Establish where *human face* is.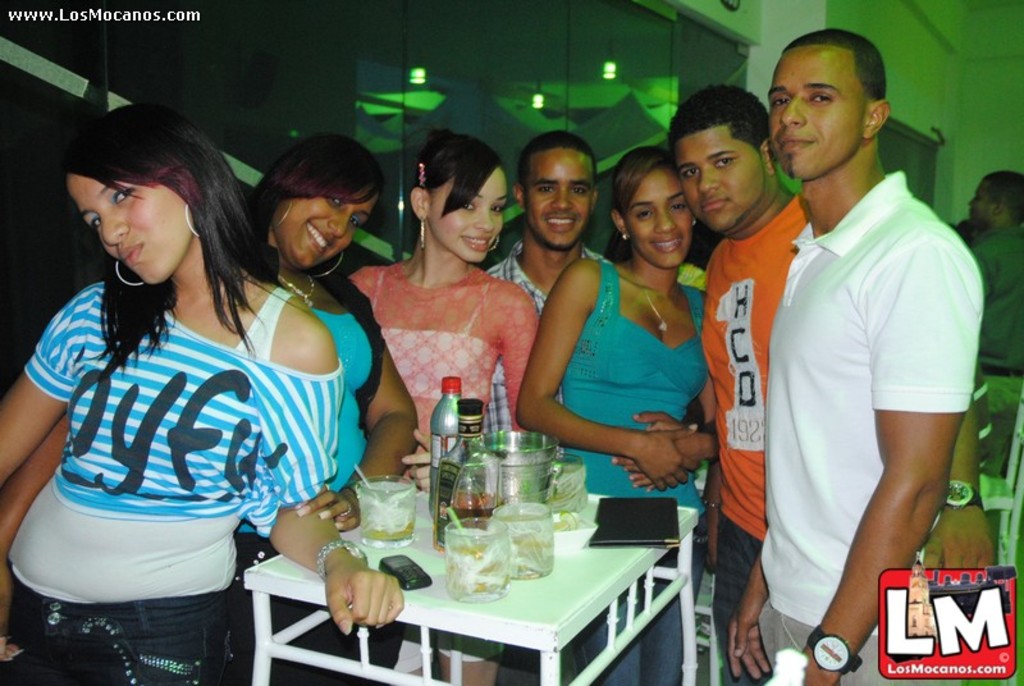
Established at 630,170,691,273.
